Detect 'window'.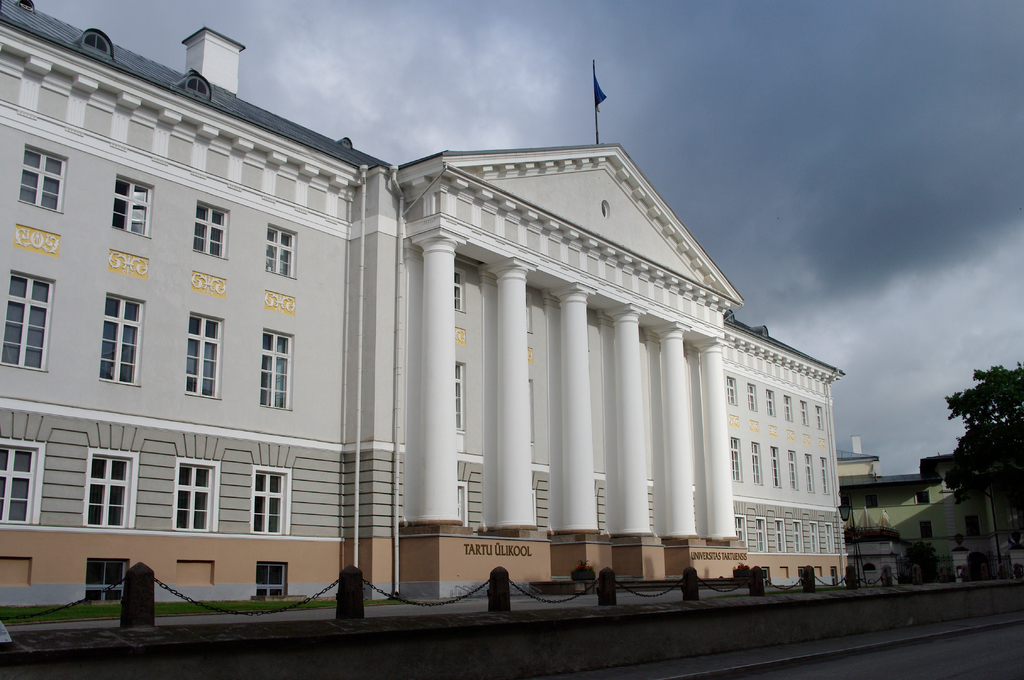
Detected at [822,519,837,552].
